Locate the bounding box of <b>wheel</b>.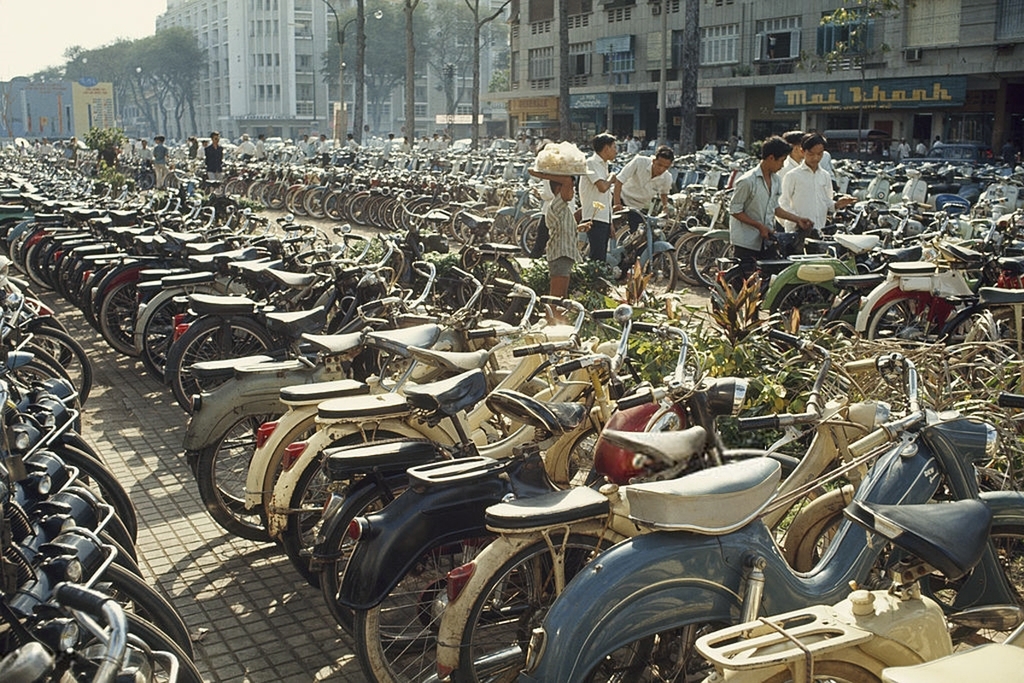
Bounding box: [671,229,716,286].
